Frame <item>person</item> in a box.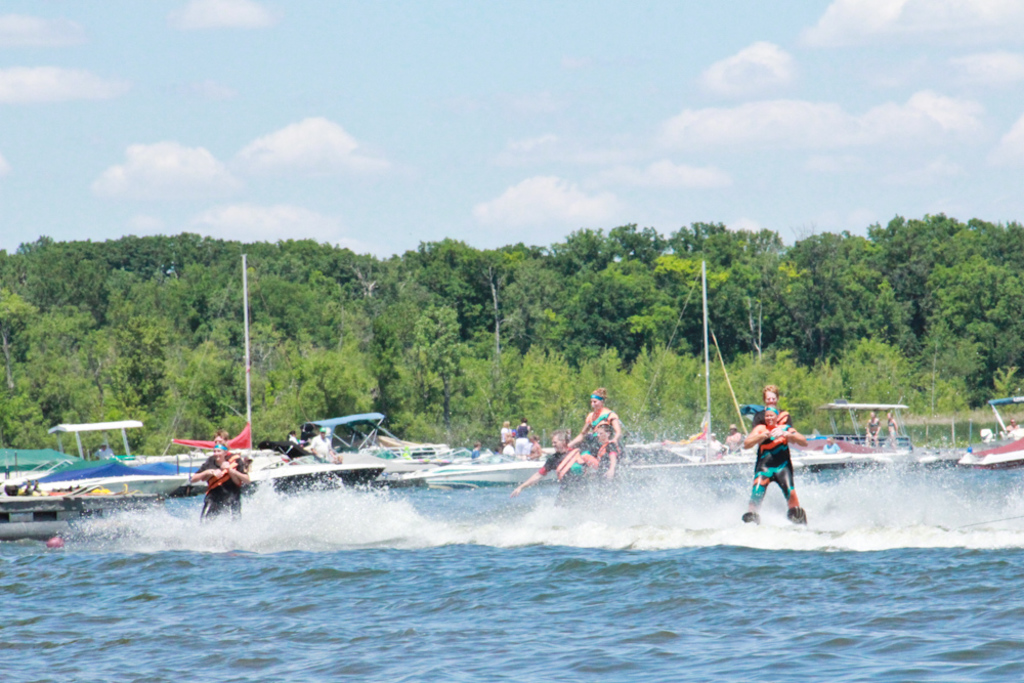
881,409,898,445.
